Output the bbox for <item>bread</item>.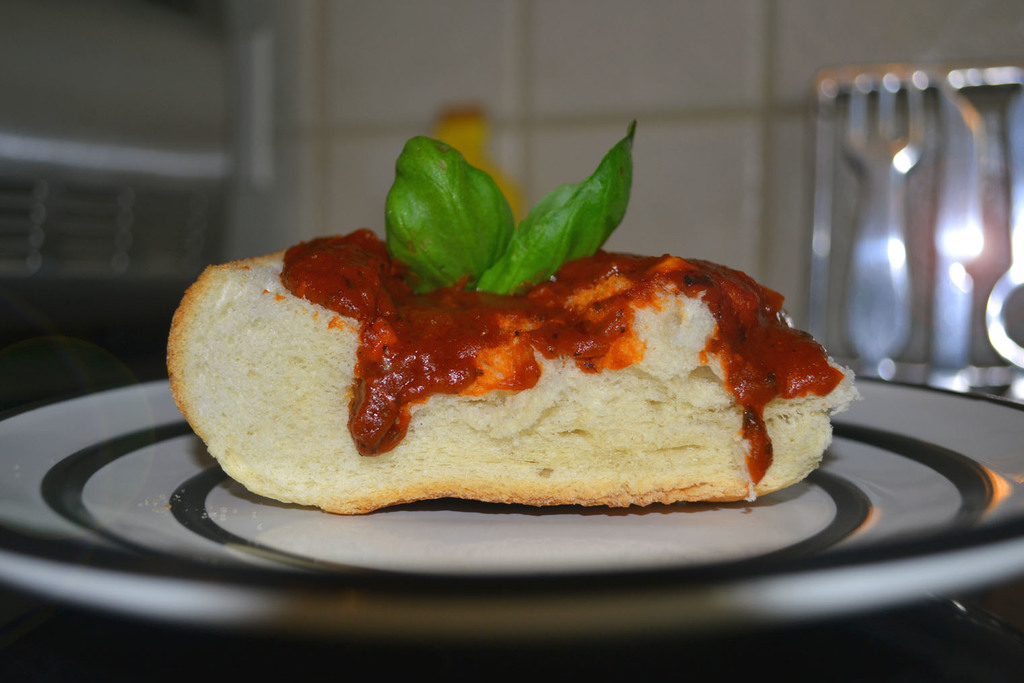
168 216 833 528.
